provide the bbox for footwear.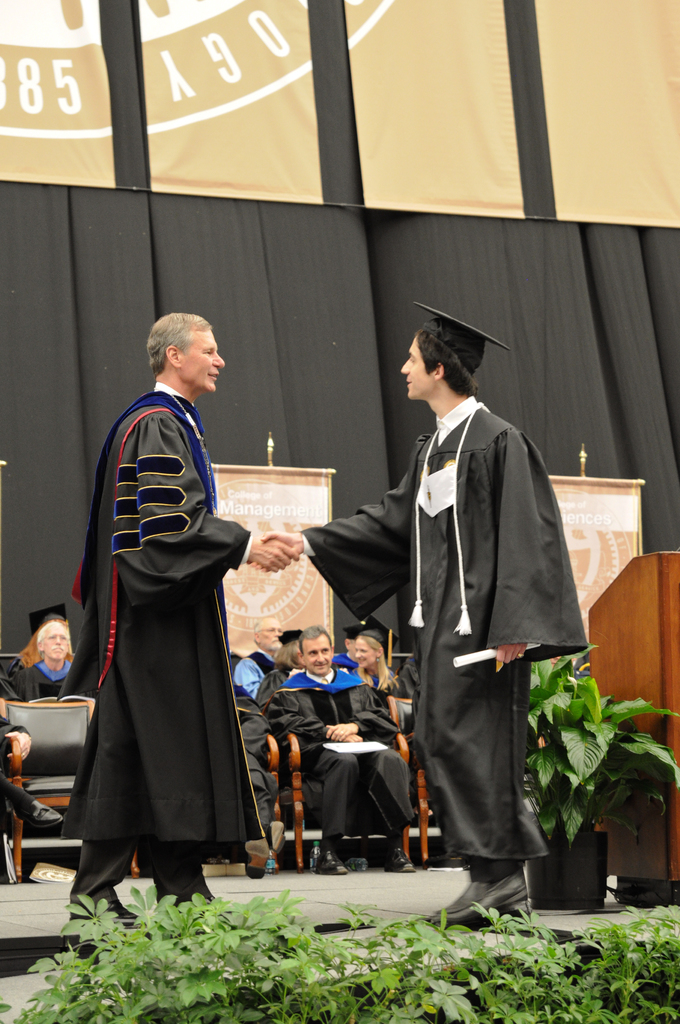
Rect(380, 837, 412, 867).
